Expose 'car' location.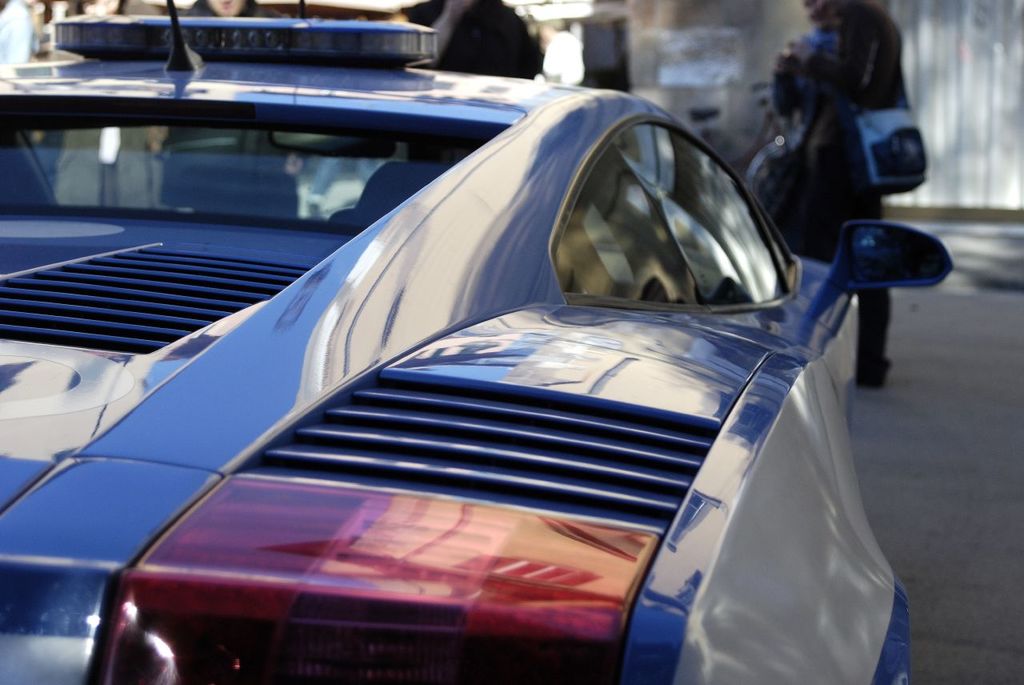
Exposed at select_region(32, 96, 942, 684).
